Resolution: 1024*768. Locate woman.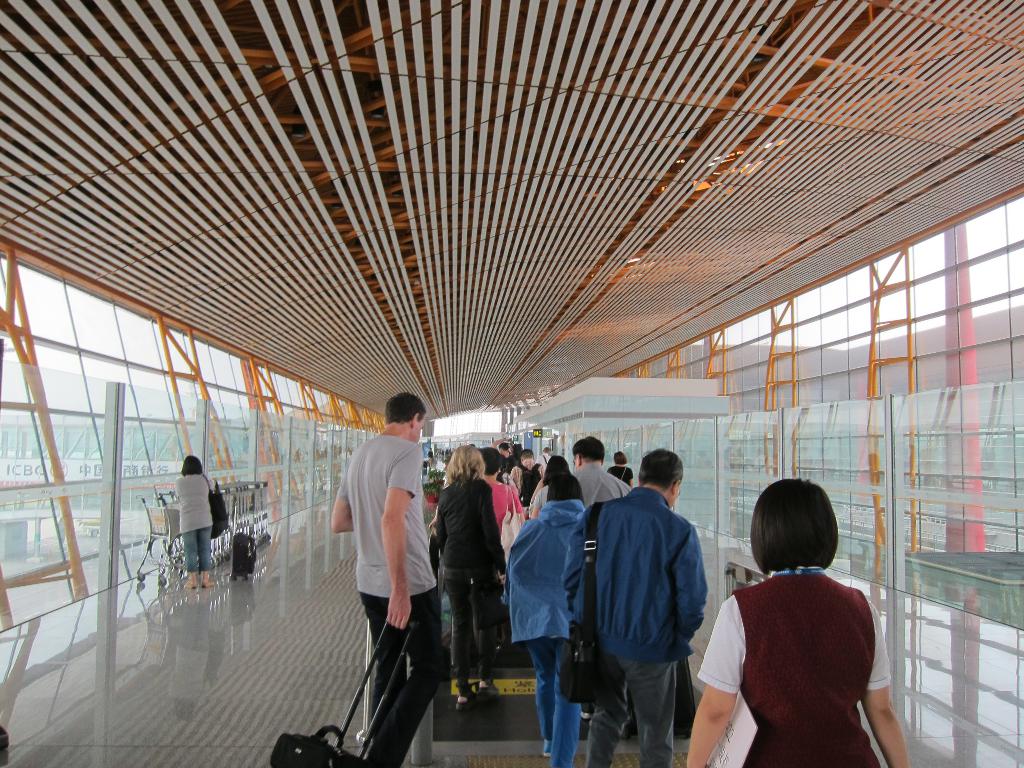
l=529, t=458, r=573, b=522.
